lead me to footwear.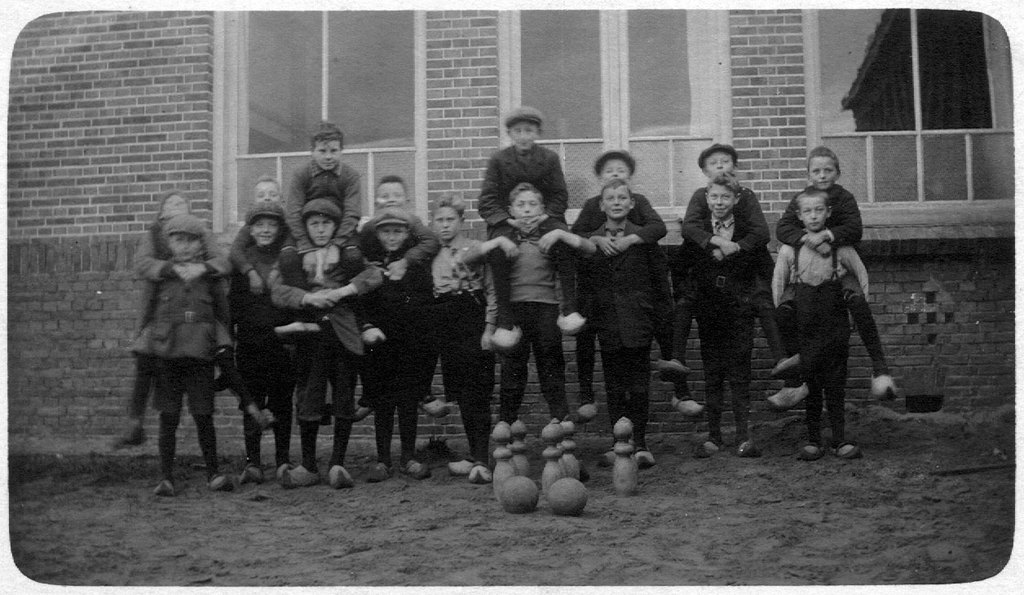
Lead to (869,372,898,398).
